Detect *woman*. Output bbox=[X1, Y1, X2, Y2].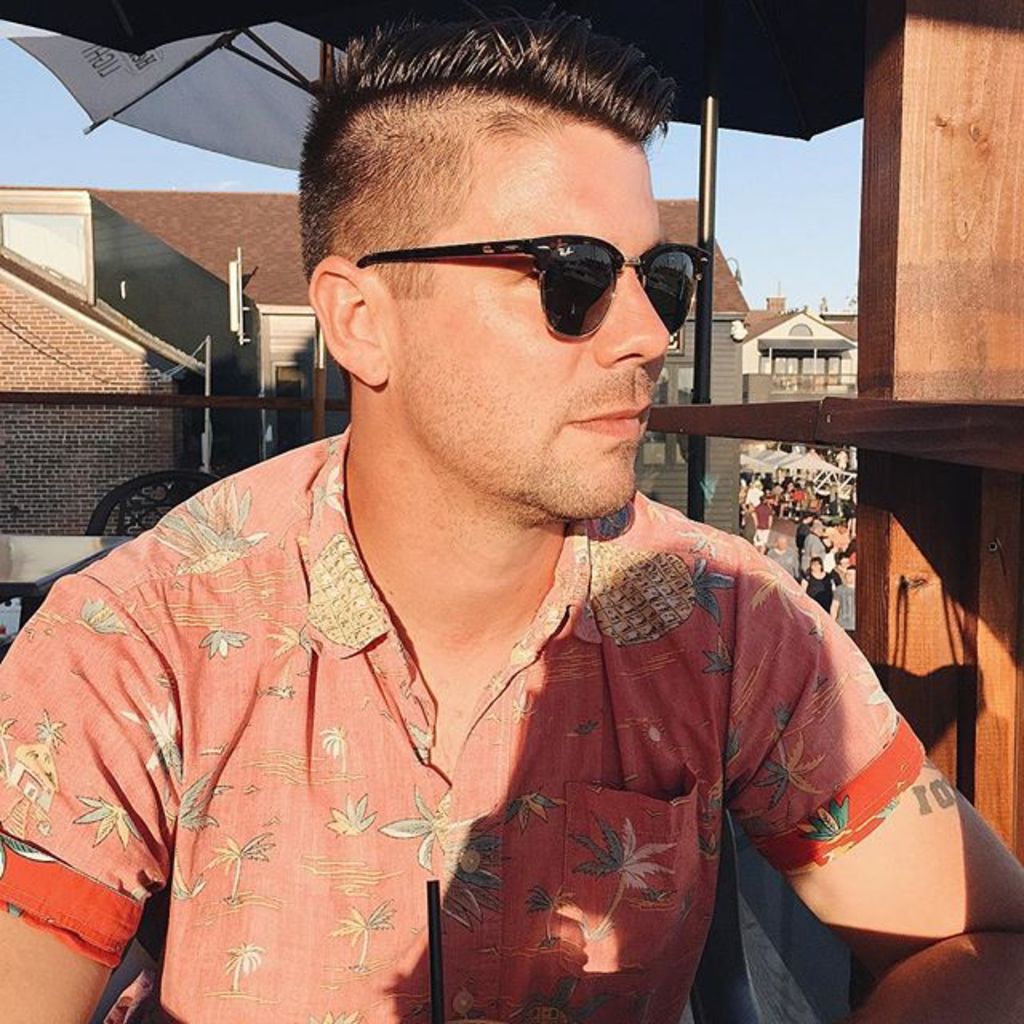
bbox=[803, 555, 829, 610].
